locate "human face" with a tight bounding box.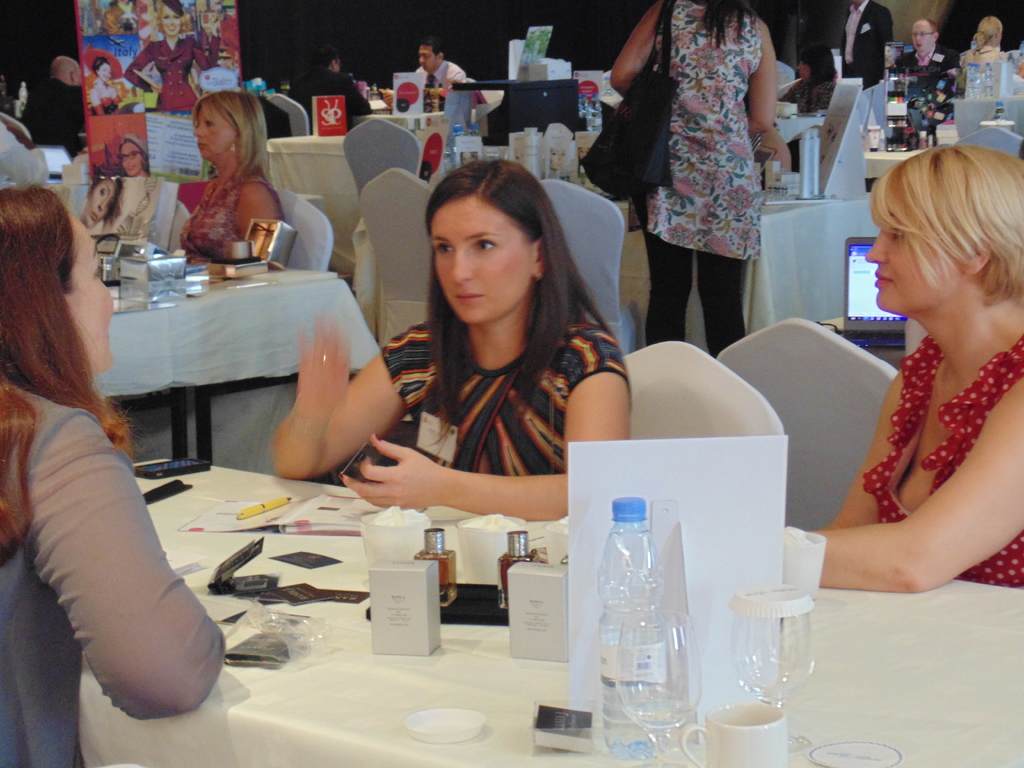
126,143,146,180.
